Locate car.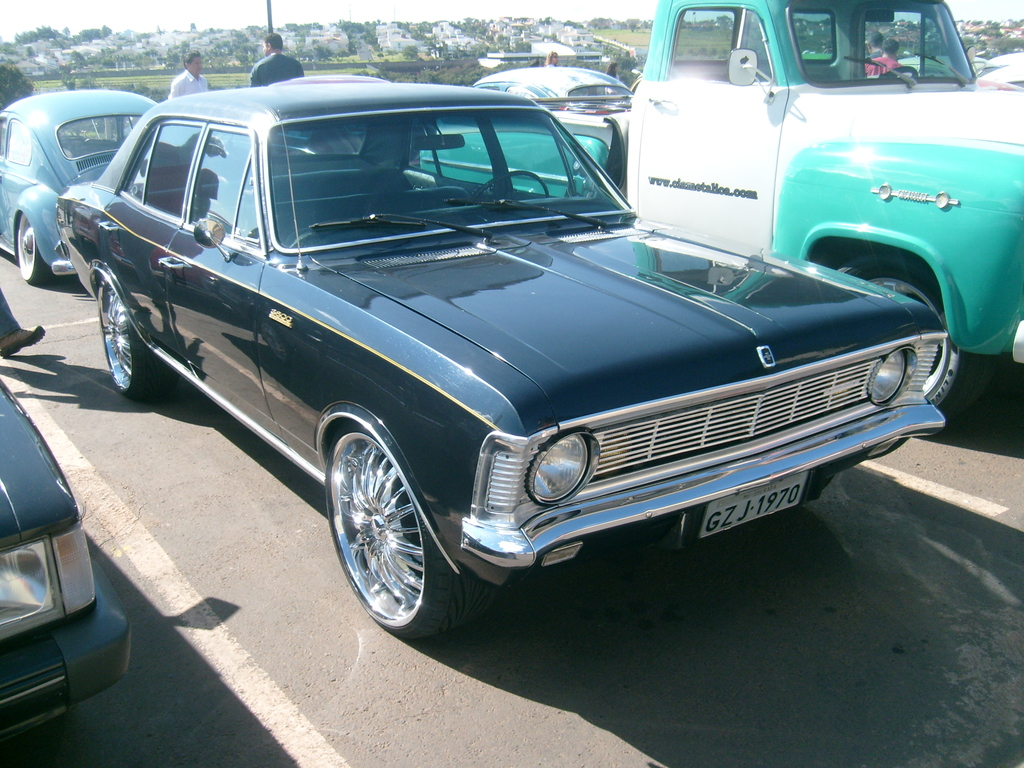
Bounding box: rect(0, 85, 150, 284).
